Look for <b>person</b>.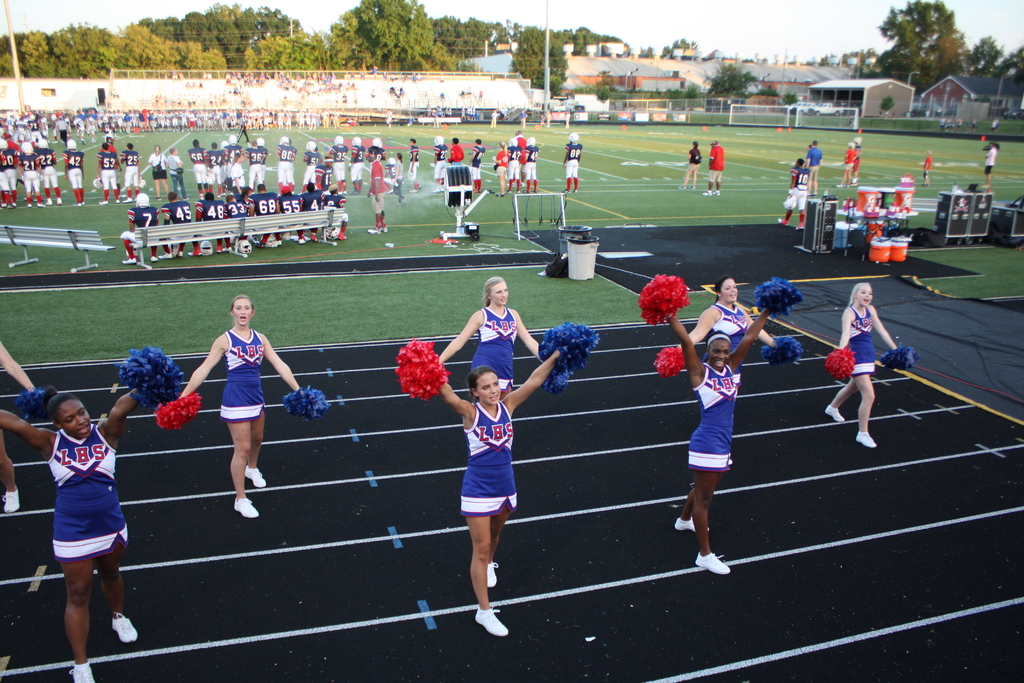
Found: 852/136/860/187.
